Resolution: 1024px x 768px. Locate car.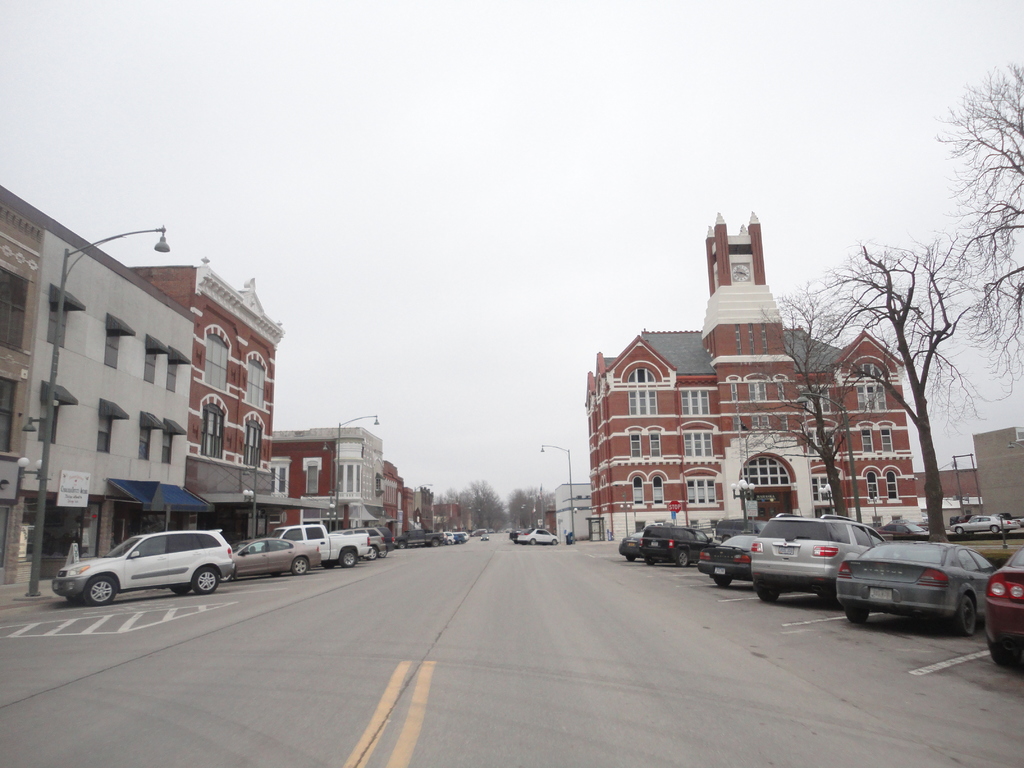
rect(236, 534, 320, 575).
